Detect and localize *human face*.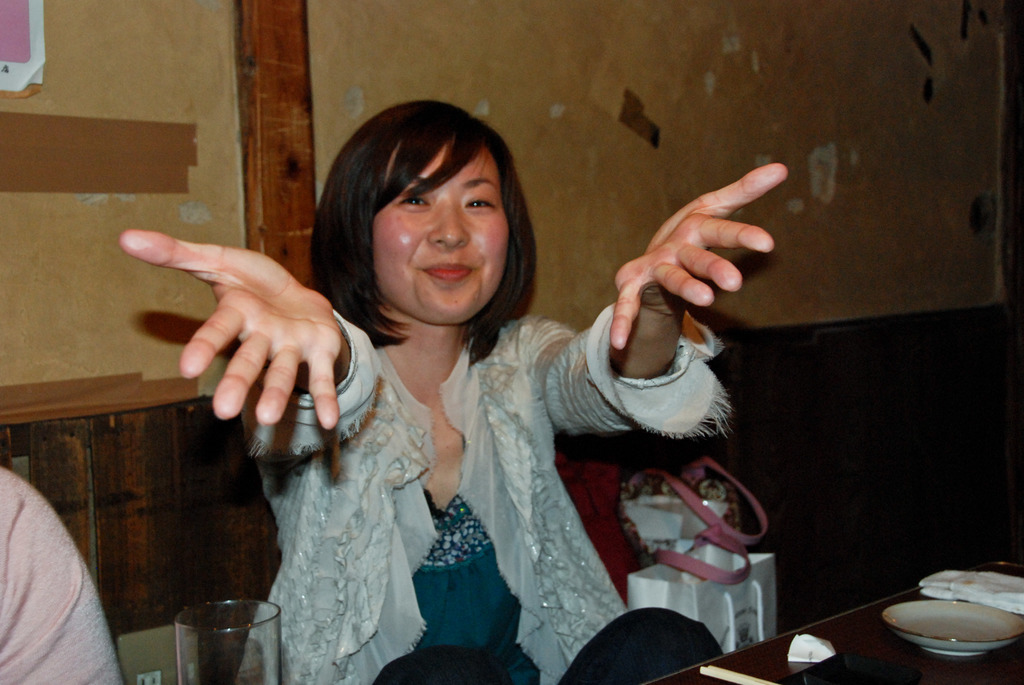
Localized at 372:140:508:325.
